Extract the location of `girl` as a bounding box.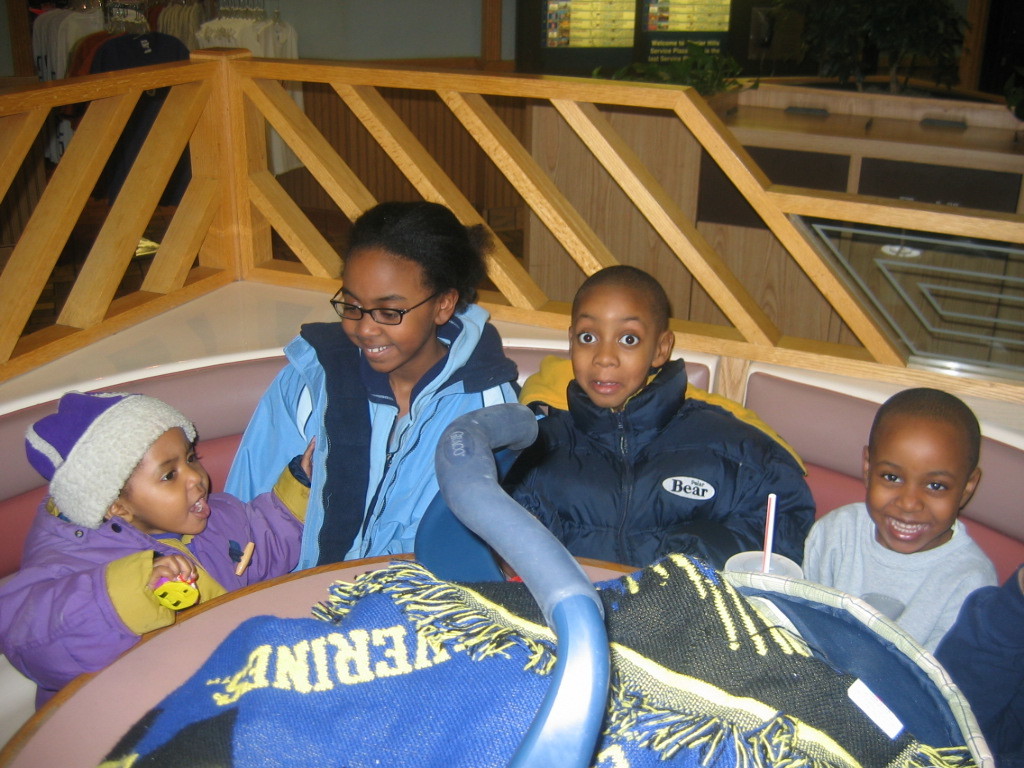
x1=224, y1=198, x2=517, y2=573.
